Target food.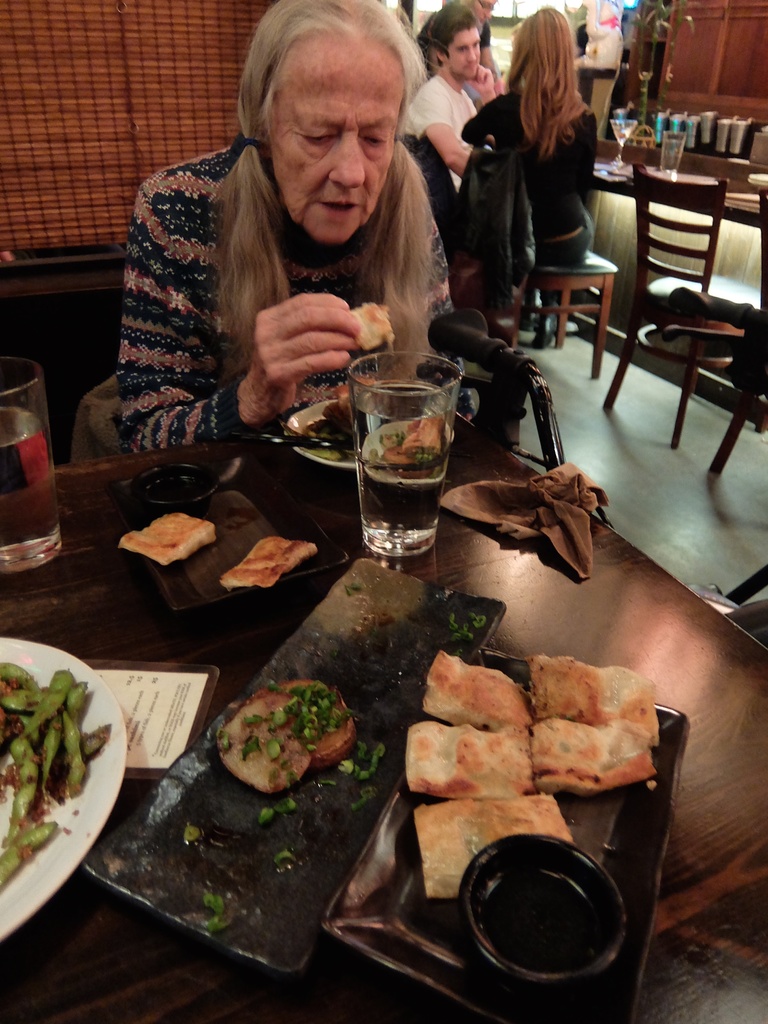
Target region: (224,536,322,589).
